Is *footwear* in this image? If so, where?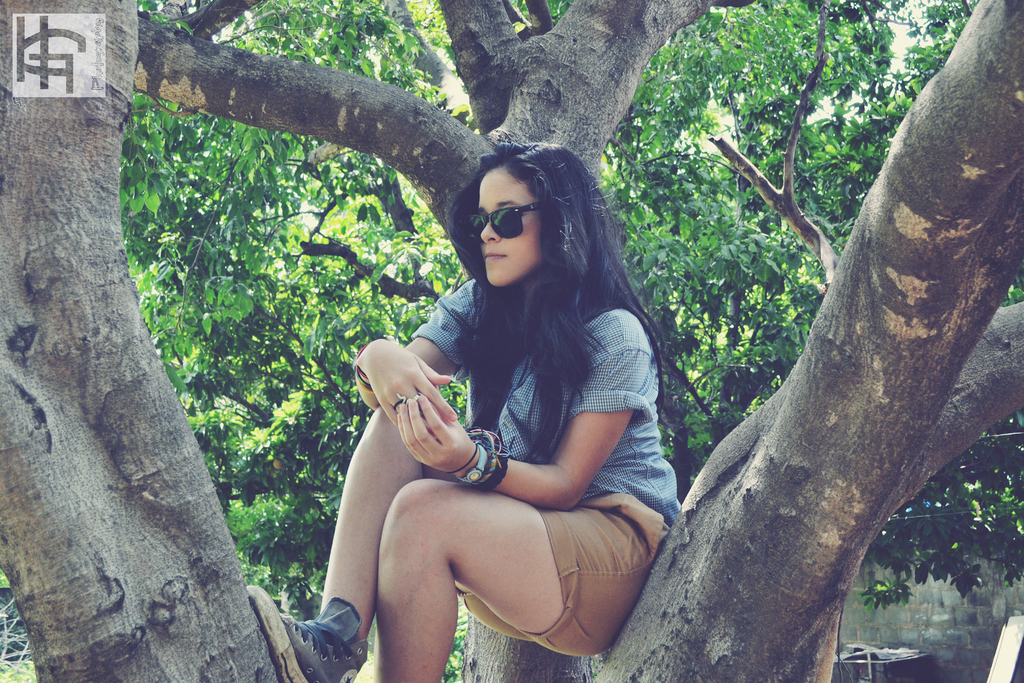
Yes, at box=[274, 584, 367, 681].
